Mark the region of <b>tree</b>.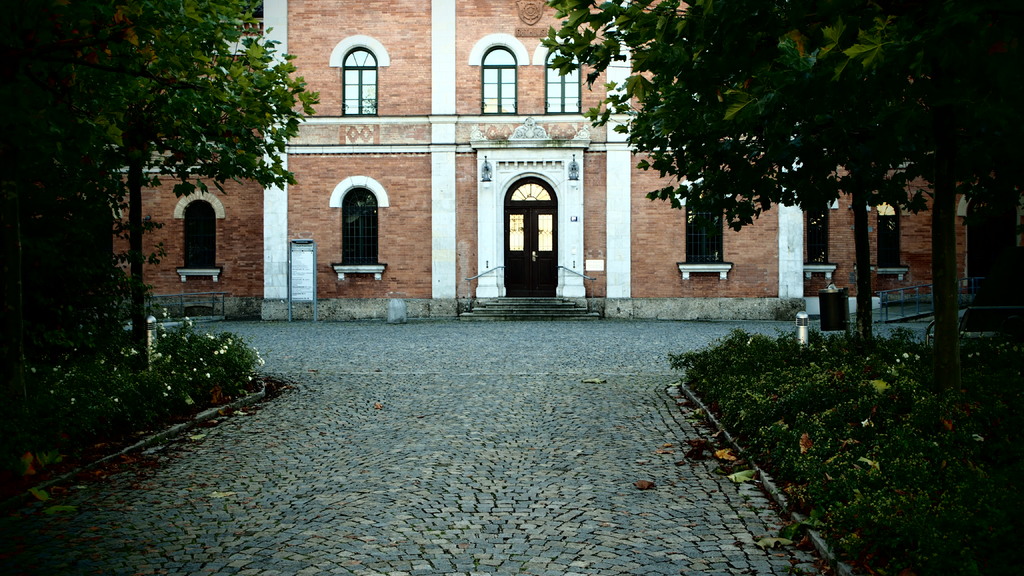
Region: l=589, t=0, r=1023, b=419.
